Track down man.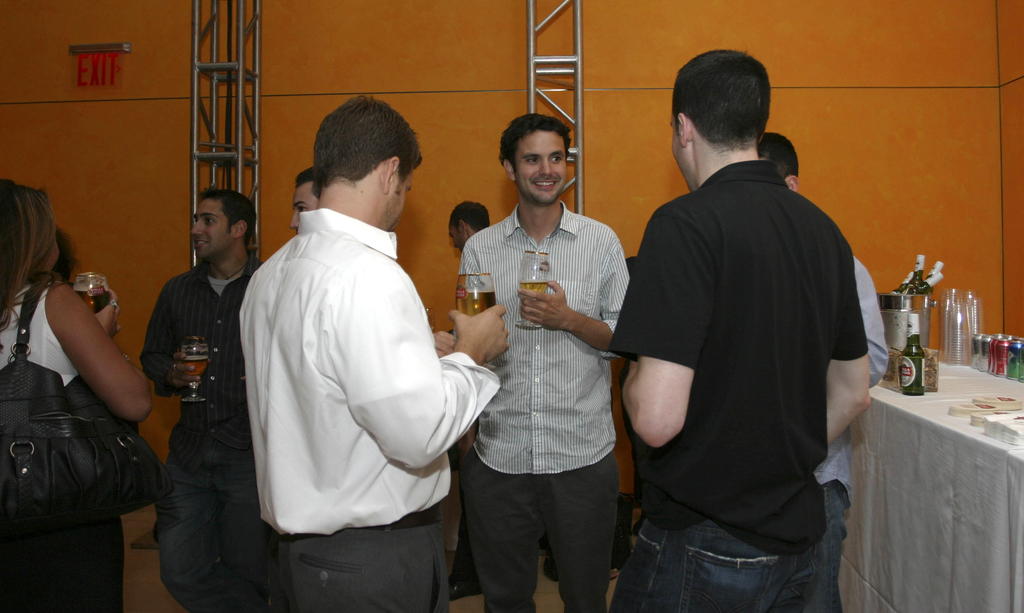
Tracked to detection(451, 111, 639, 612).
